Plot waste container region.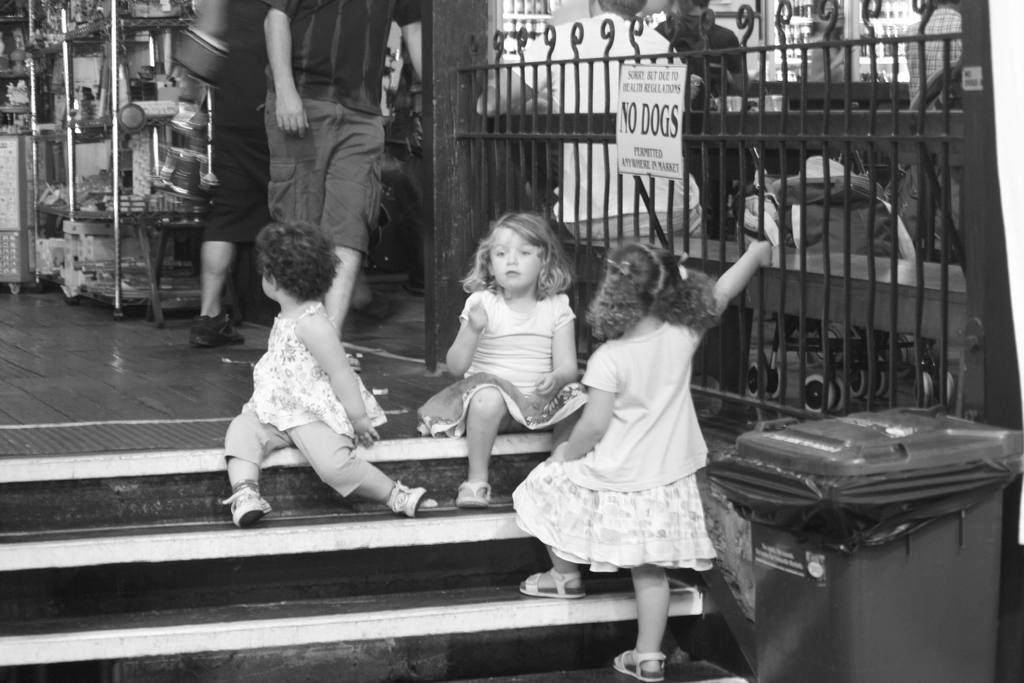
Plotted at 700, 395, 1017, 680.
